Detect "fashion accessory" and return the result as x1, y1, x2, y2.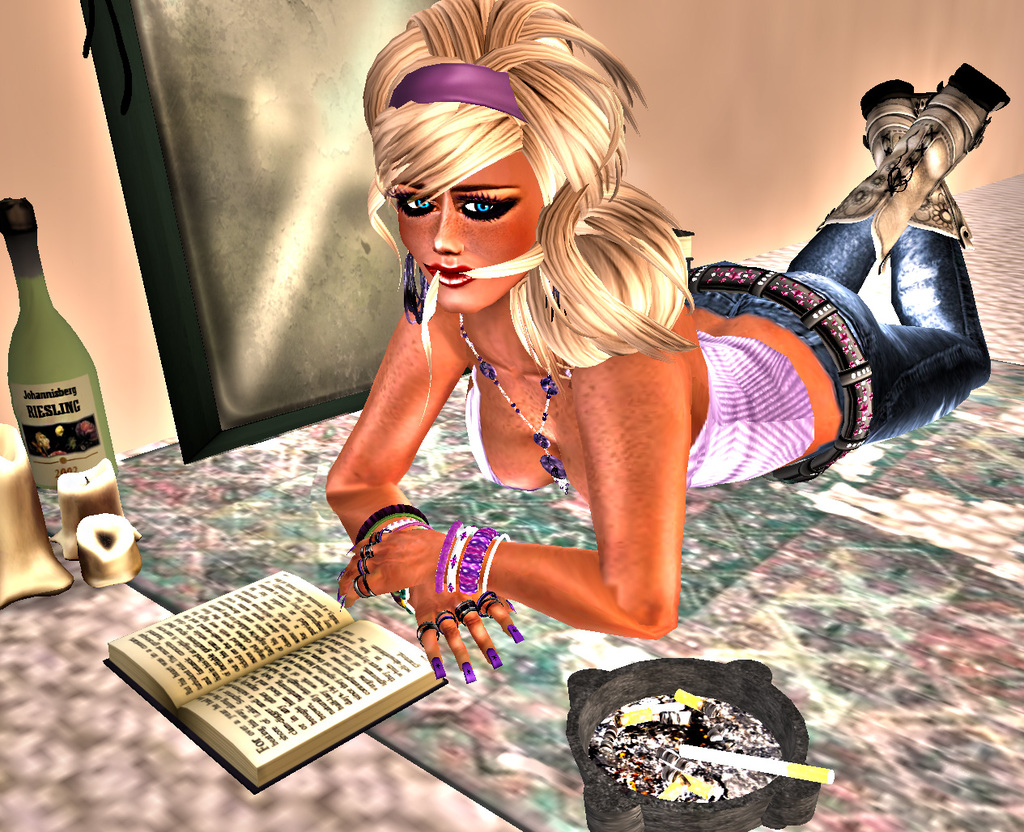
460, 599, 478, 623.
